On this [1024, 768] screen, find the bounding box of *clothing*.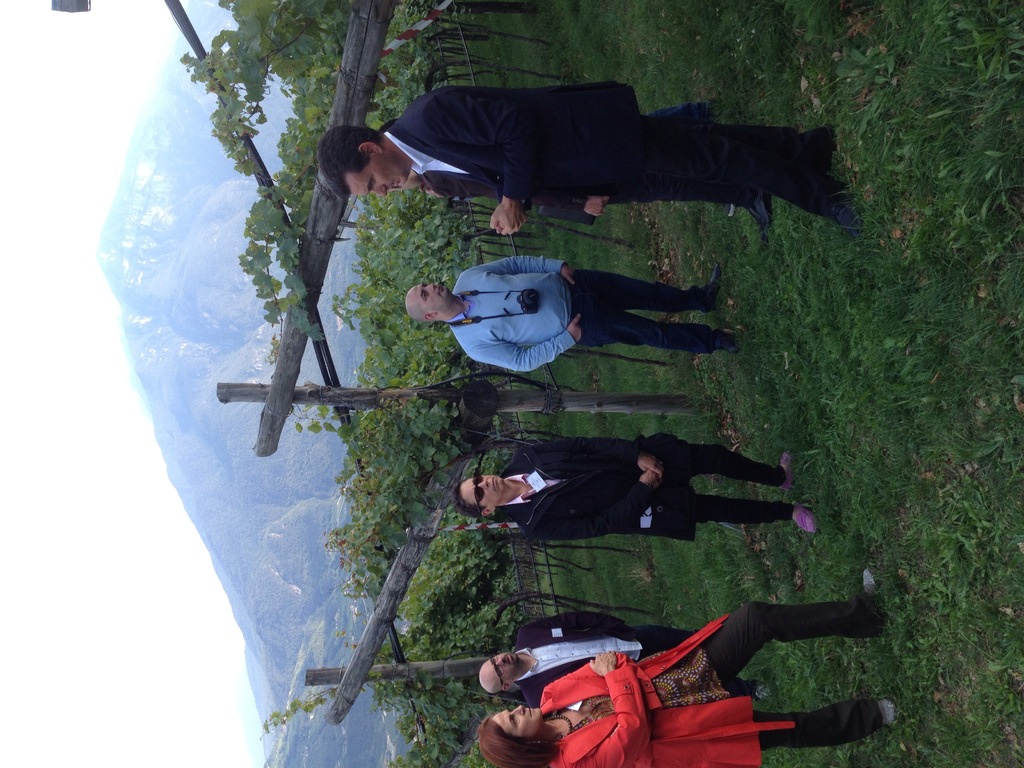
Bounding box: bbox=(516, 601, 755, 700).
